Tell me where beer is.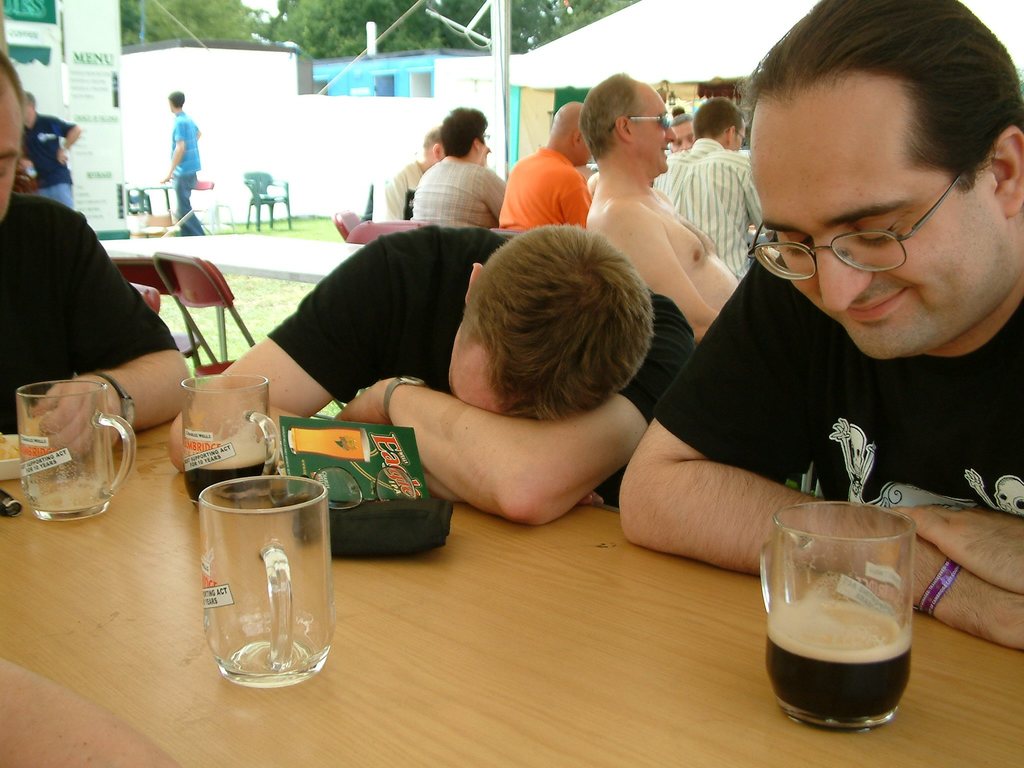
beer is at box=[178, 442, 278, 504].
